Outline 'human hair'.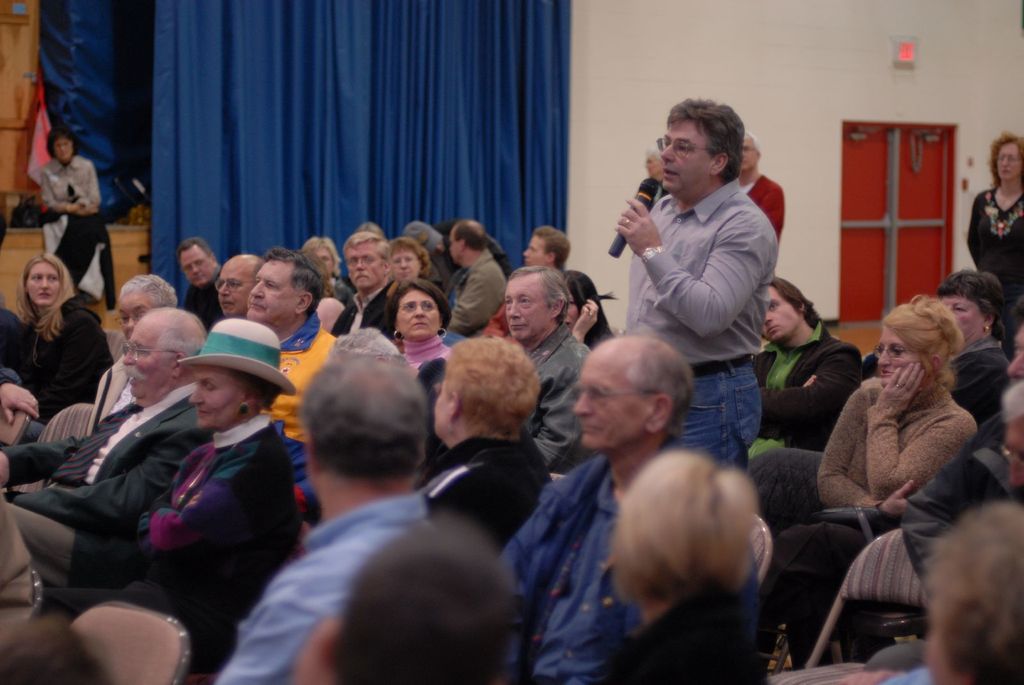
Outline: (387,274,451,327).
